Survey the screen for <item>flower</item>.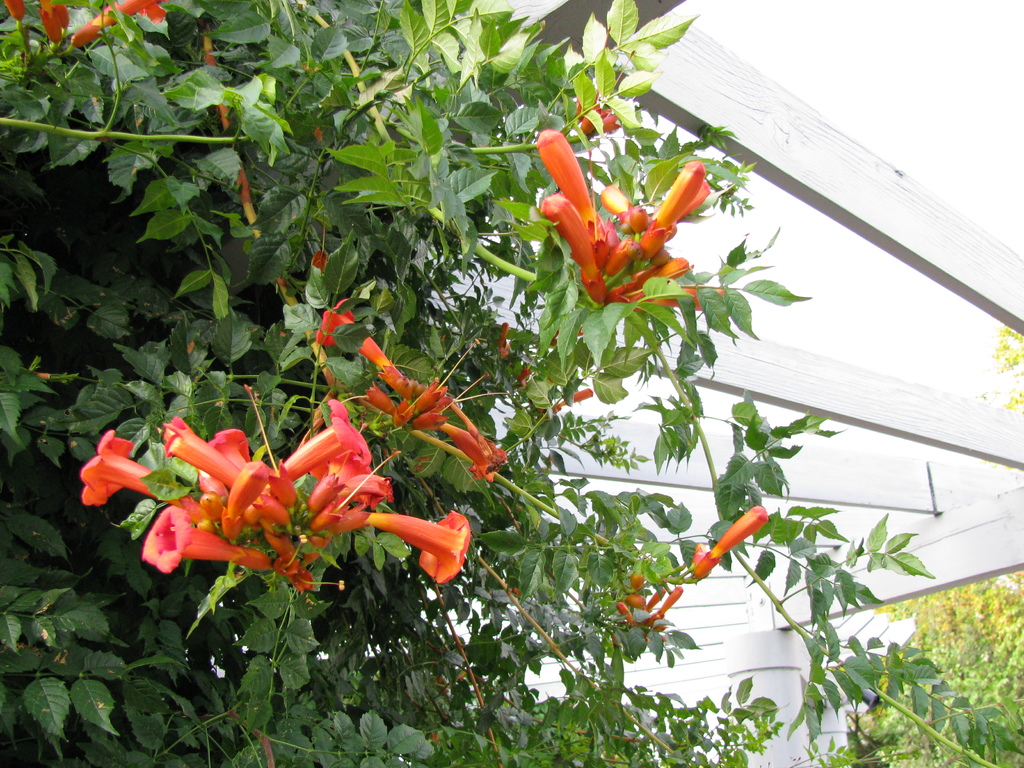
Survey found: l=30, t=0, r=70, b=43.
